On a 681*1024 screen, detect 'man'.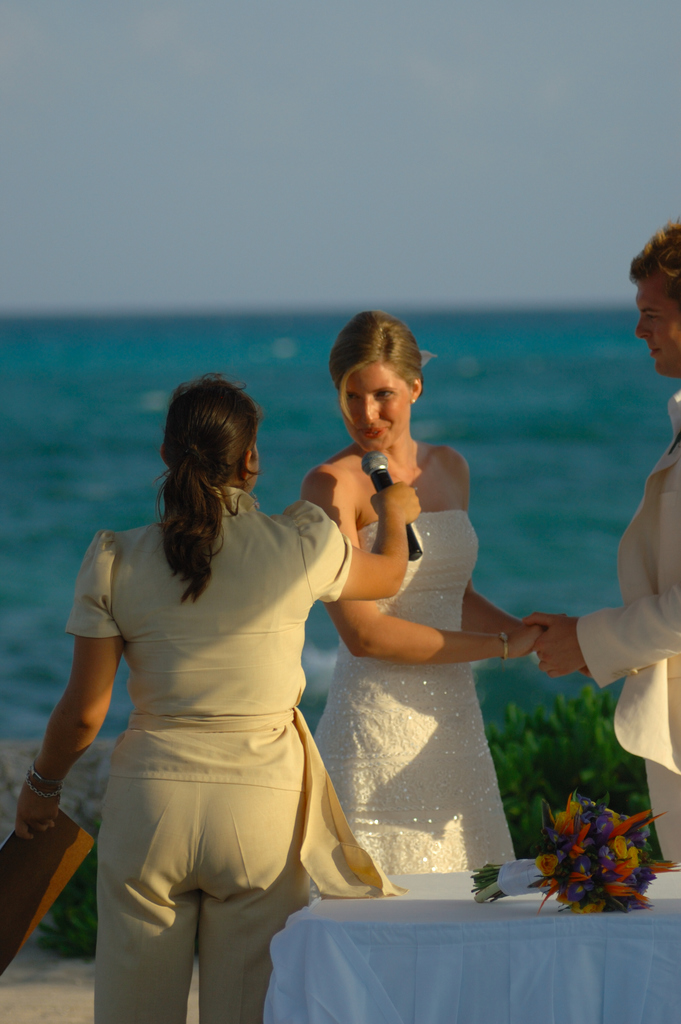
(x1=515, y1=211, x2=680, y2=871).
